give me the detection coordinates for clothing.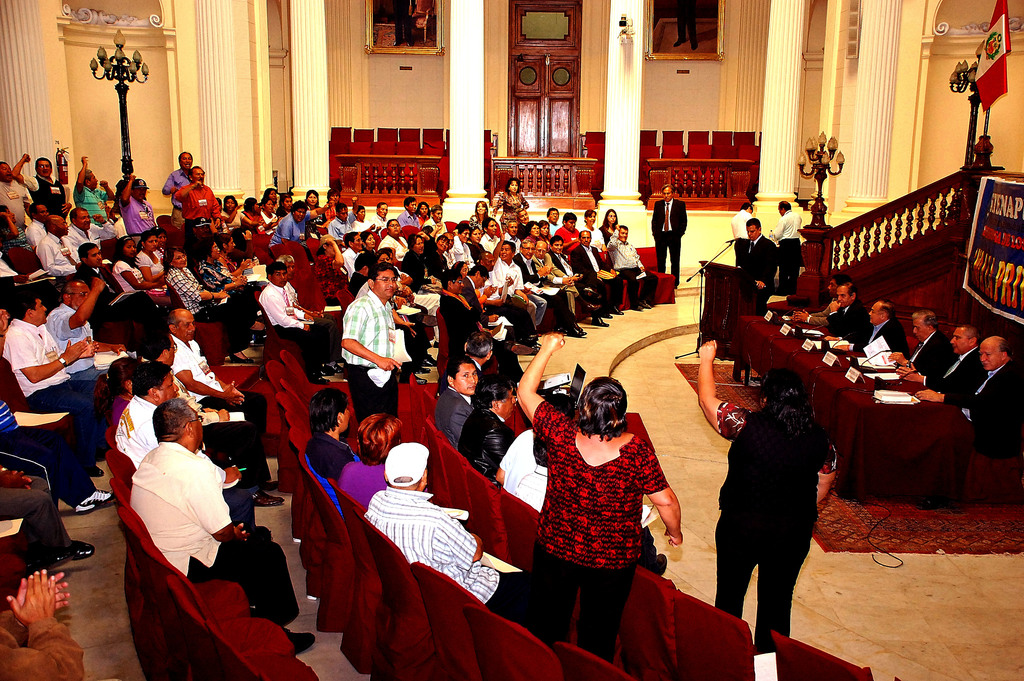
<box>360,482,535,619</box>.
